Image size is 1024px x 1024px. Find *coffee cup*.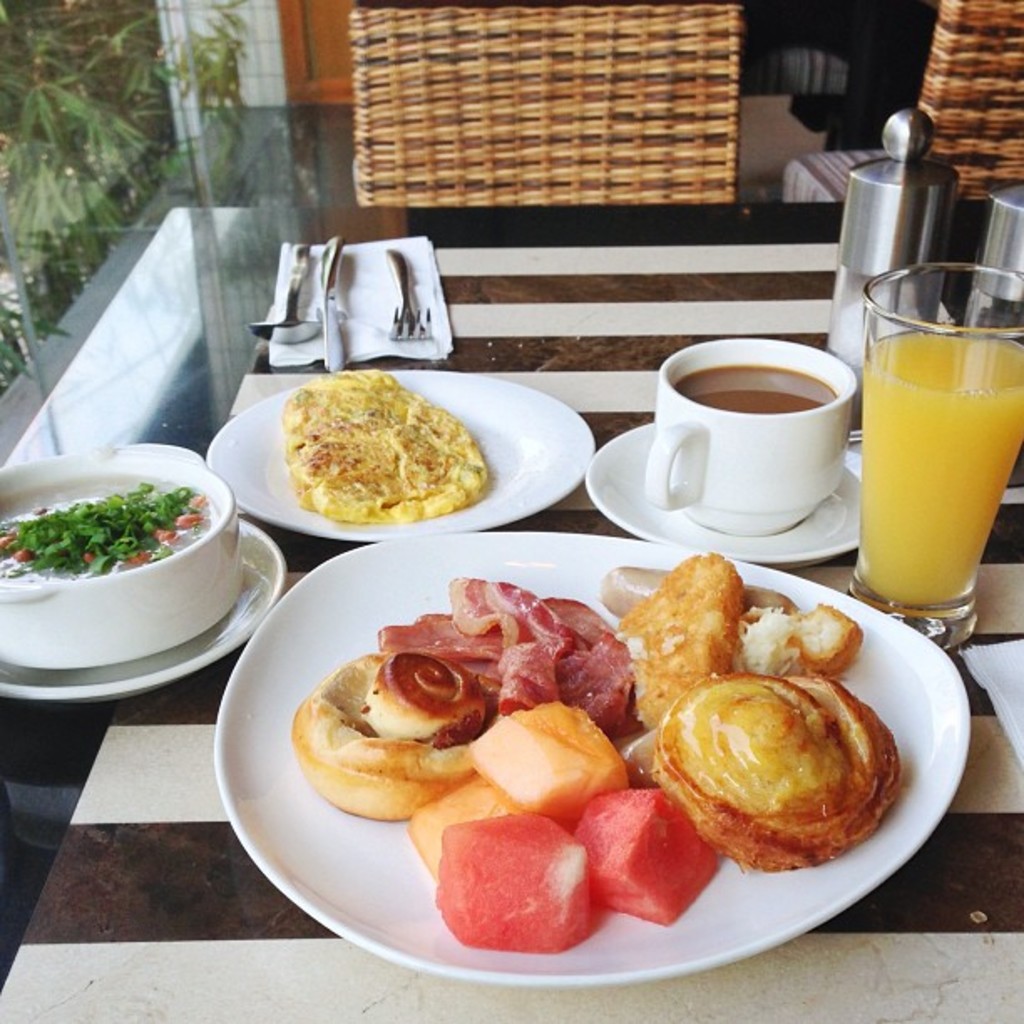
[648,331,865,534].
